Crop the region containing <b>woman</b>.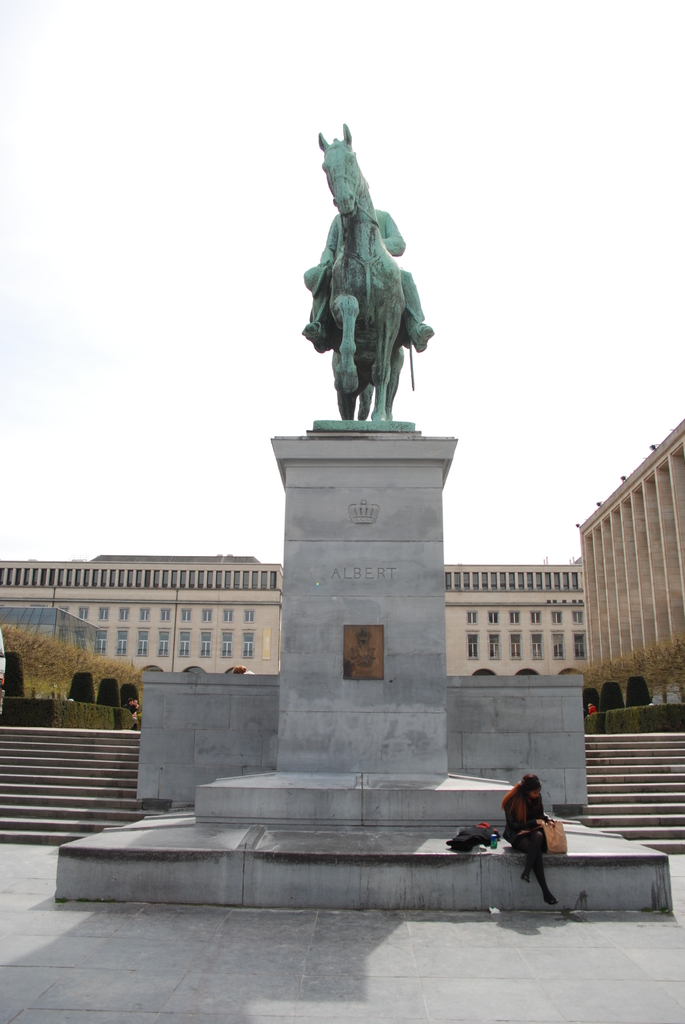
Crop region: rect(498, 772, 567, 878).
